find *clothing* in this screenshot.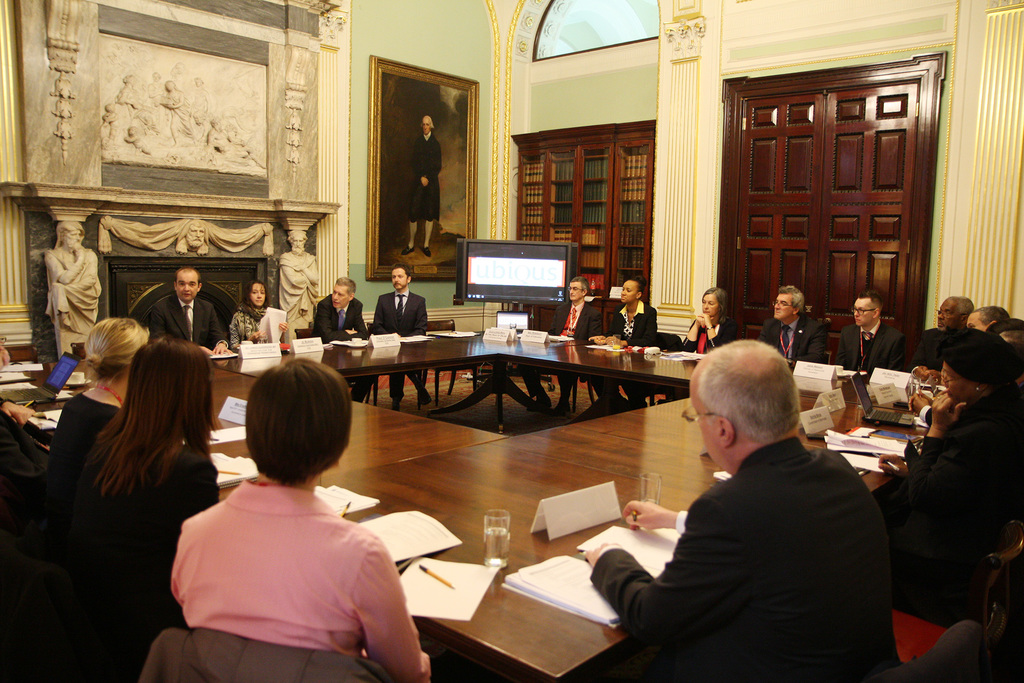
The bounding box for *clothing* is [left=547, top=296, right=594, bottom=425].
